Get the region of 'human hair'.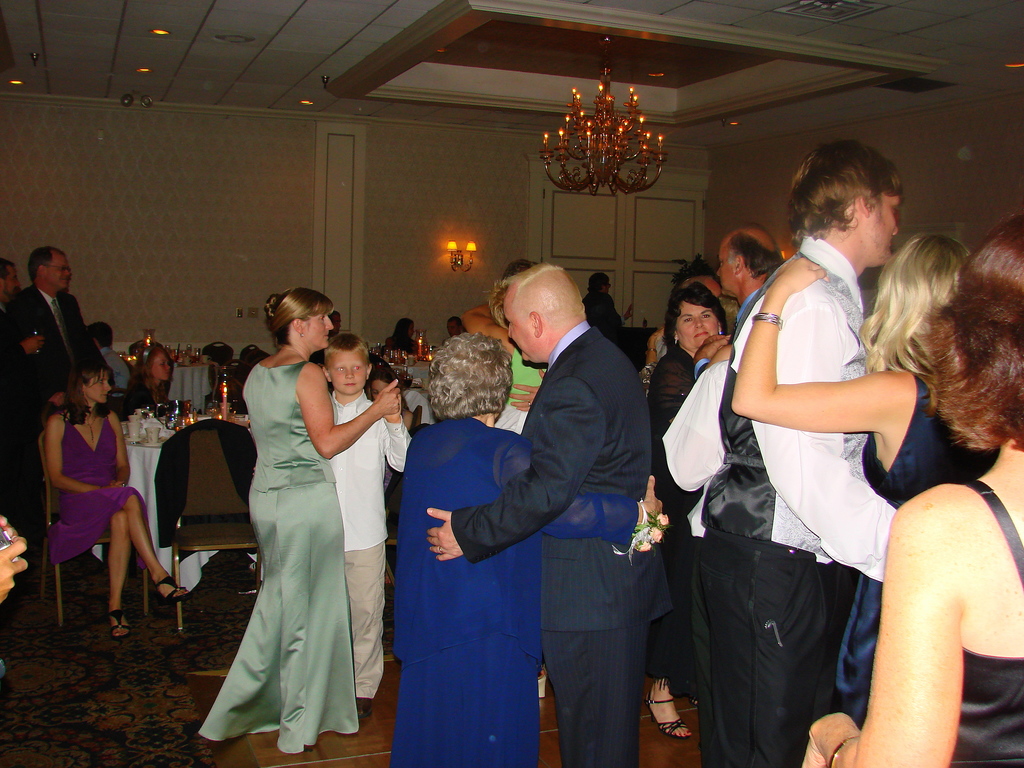
x1=55, y1=360, x2=112, y2=428.
